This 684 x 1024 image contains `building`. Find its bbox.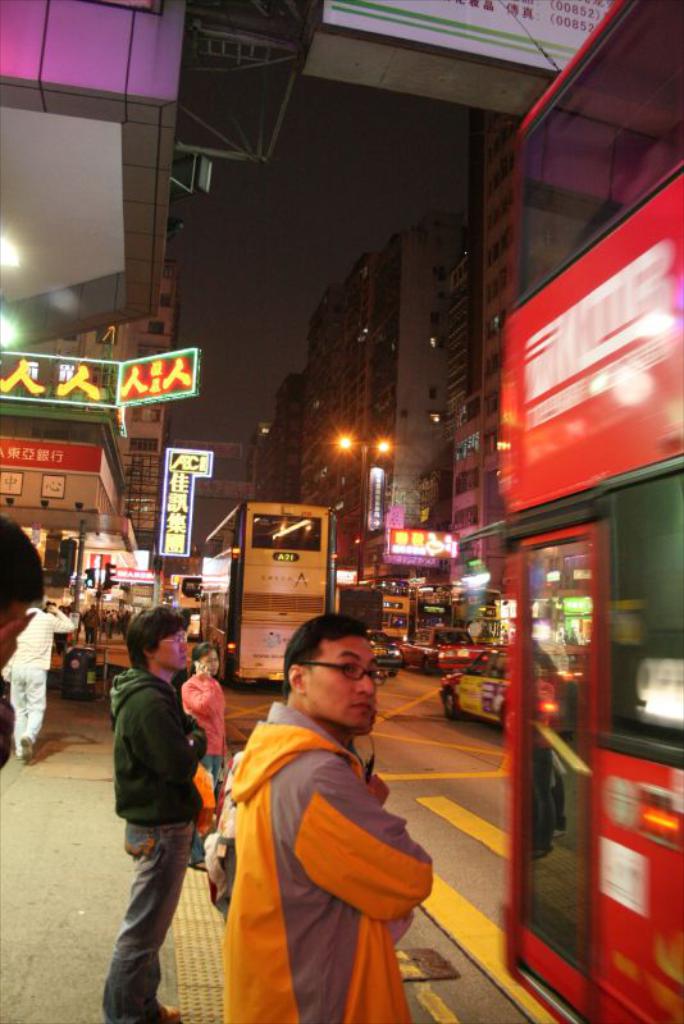
(x1=291, y1=209, x2=462, y2=627).
